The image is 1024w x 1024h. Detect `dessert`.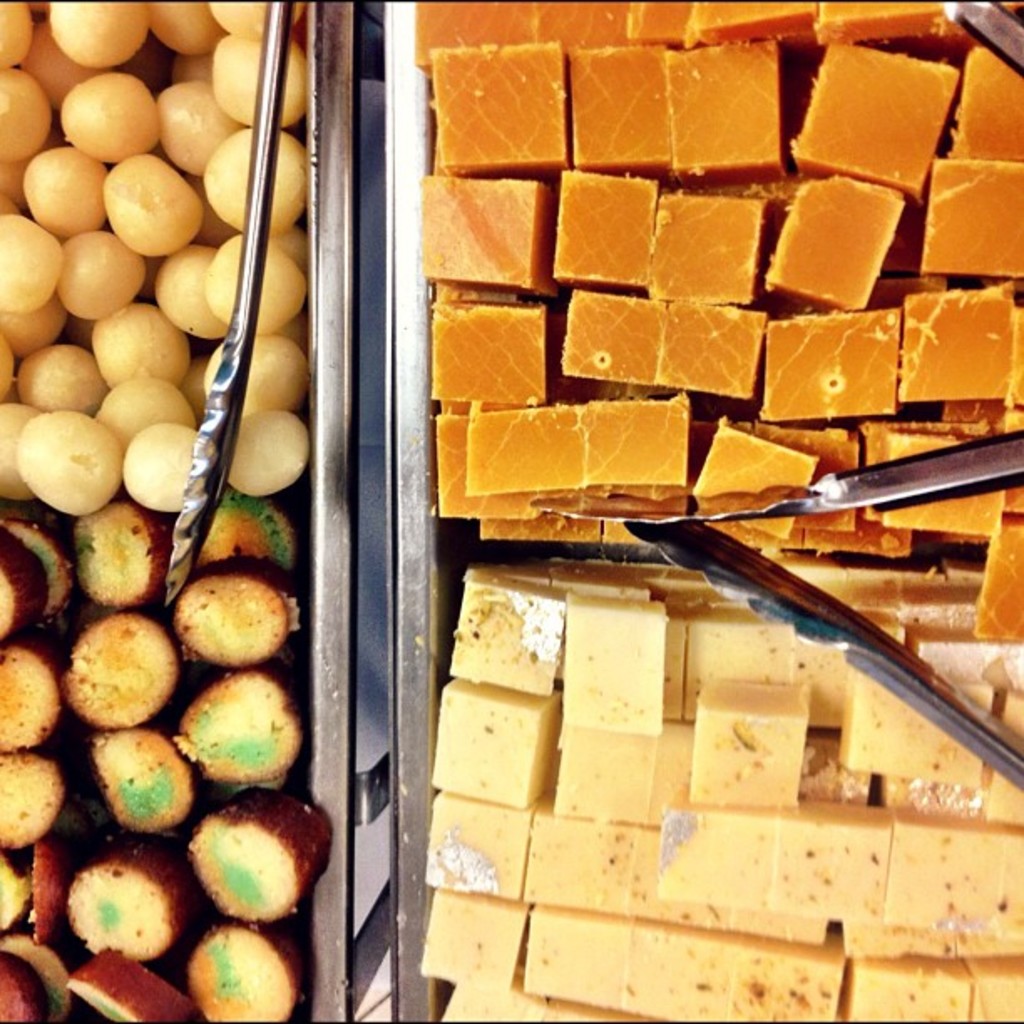
Detection: rect(212, 407, 321, 487).
